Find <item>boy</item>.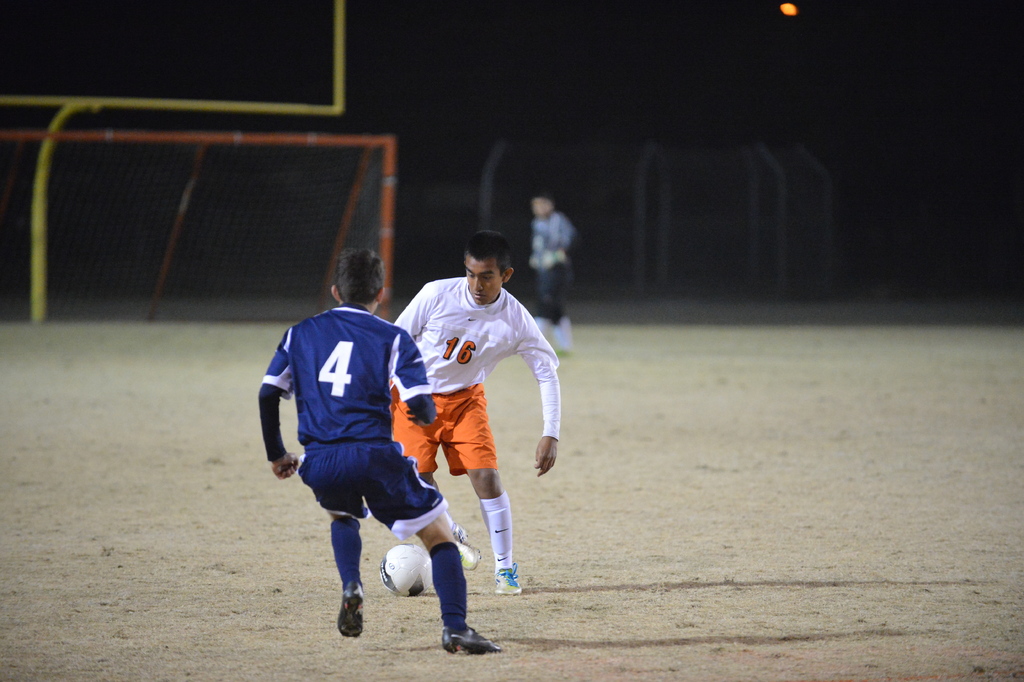
(left=376, top=233, right=563, bottom=600).
